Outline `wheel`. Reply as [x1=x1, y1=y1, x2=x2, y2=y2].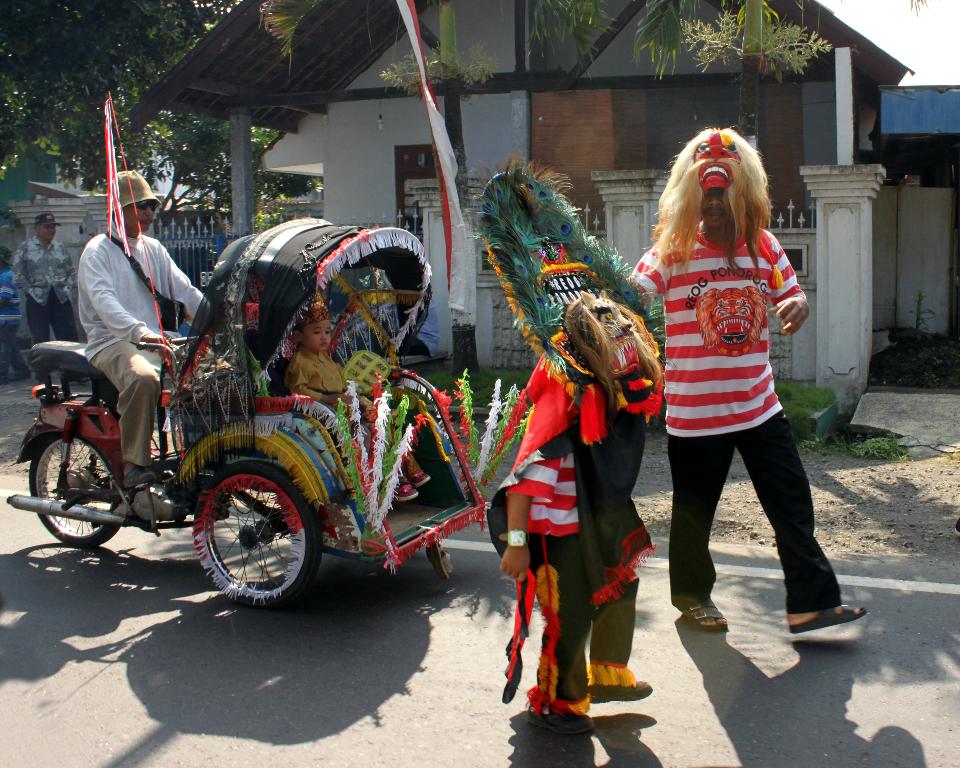
[x1=27, y1=431, x2=123, y2=548].
